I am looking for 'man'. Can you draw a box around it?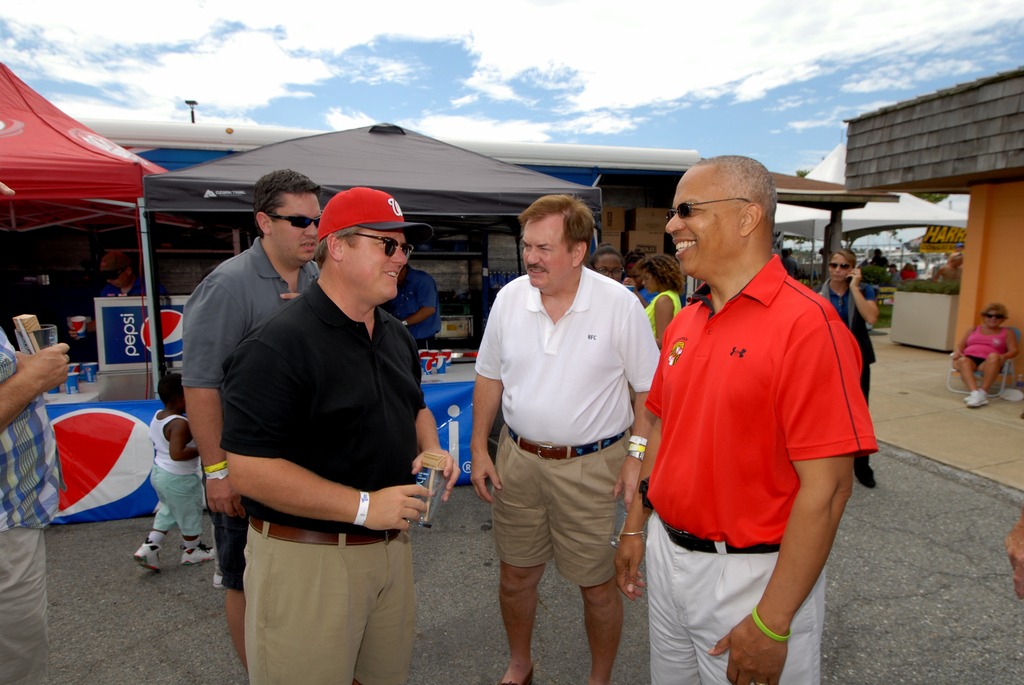
Sure, the bounding box is <bbox>218, 185, 462, 684</bbox>.
